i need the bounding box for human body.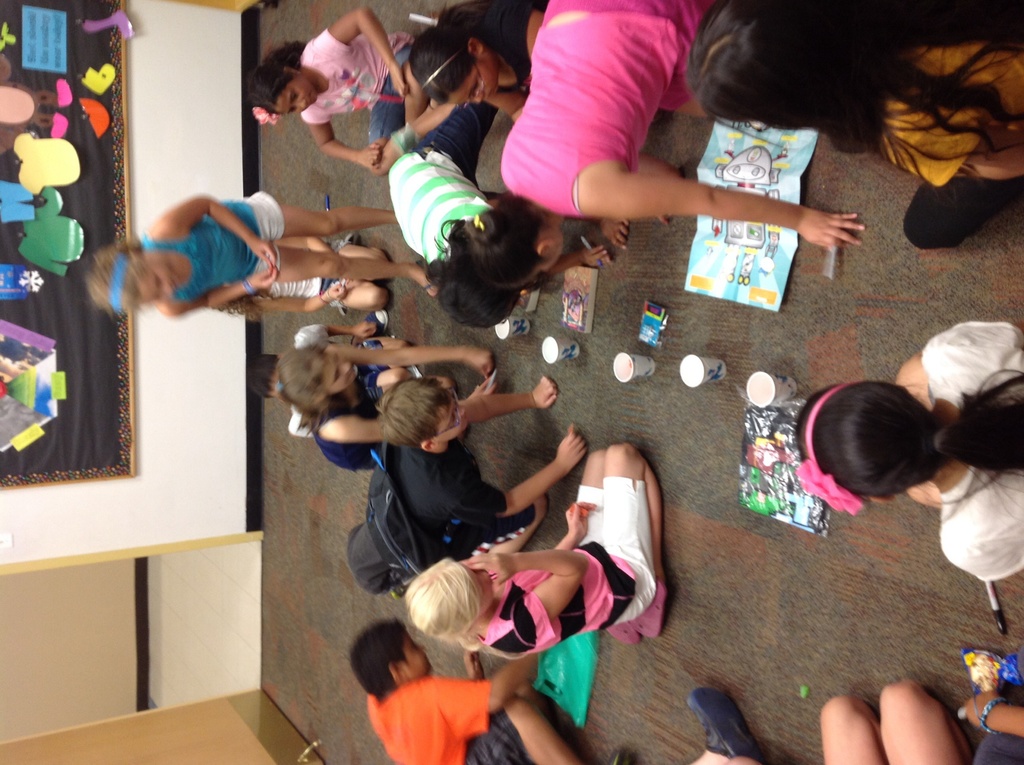
Here it is: crop(822, 677, 972, 764).
